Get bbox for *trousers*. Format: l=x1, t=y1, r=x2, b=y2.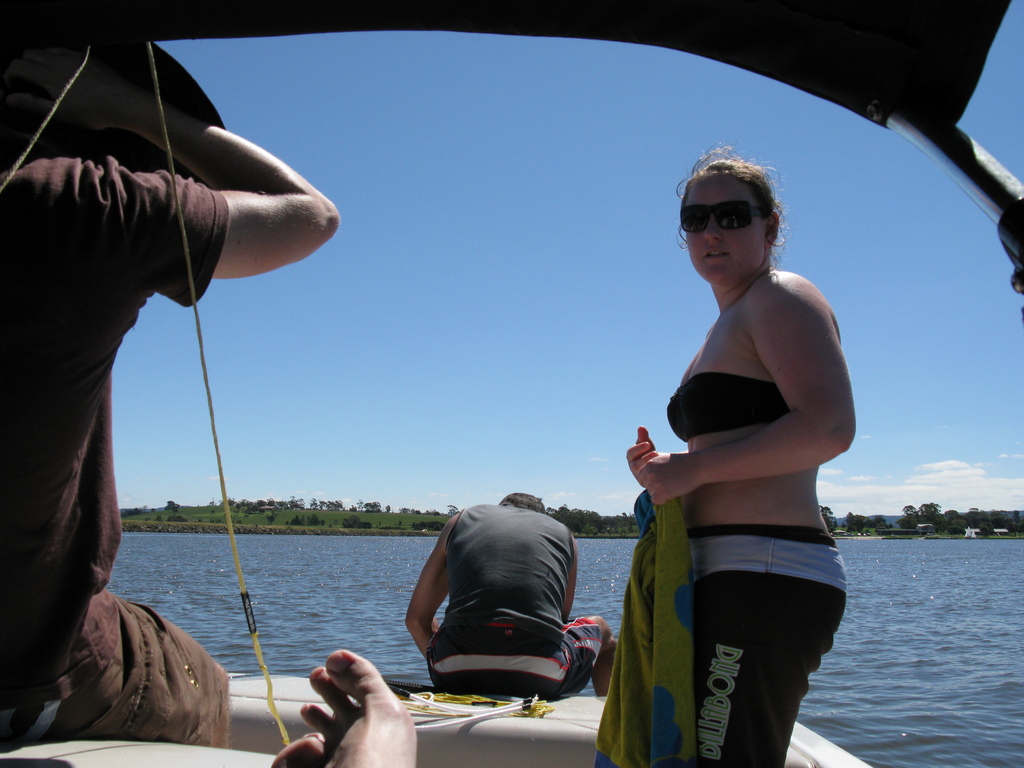
l=681, t=518, r=850, b=764.
